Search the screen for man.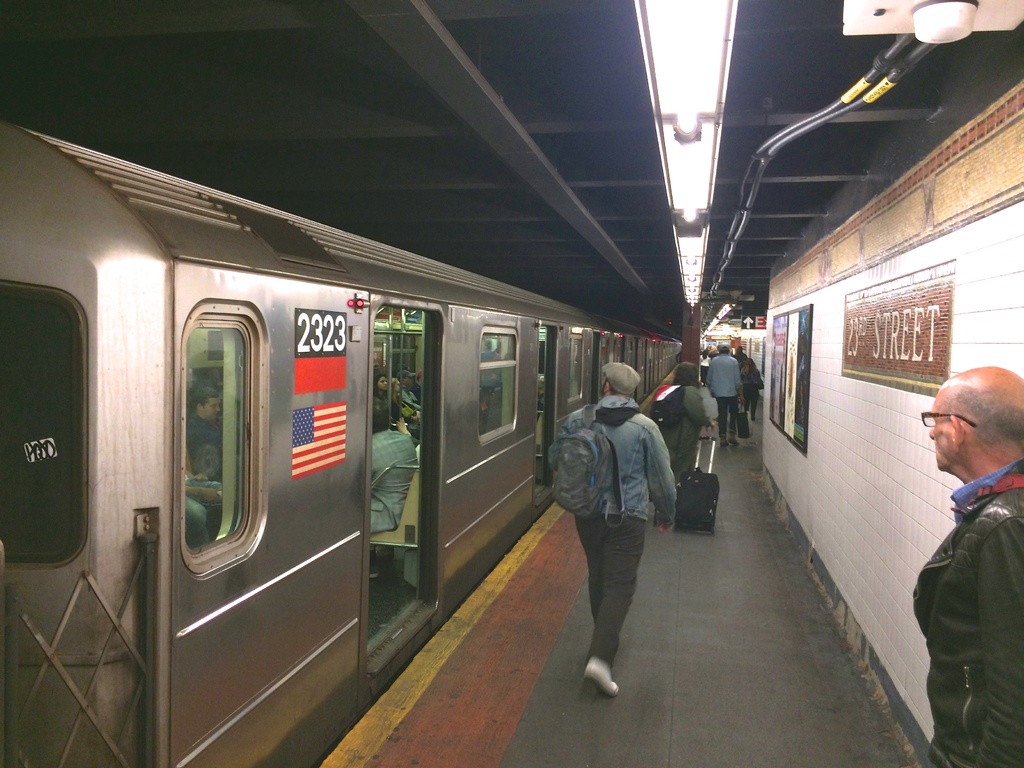
Found at {"left": 891, "top": 339, "right": 1023, "bottom": 767}.
